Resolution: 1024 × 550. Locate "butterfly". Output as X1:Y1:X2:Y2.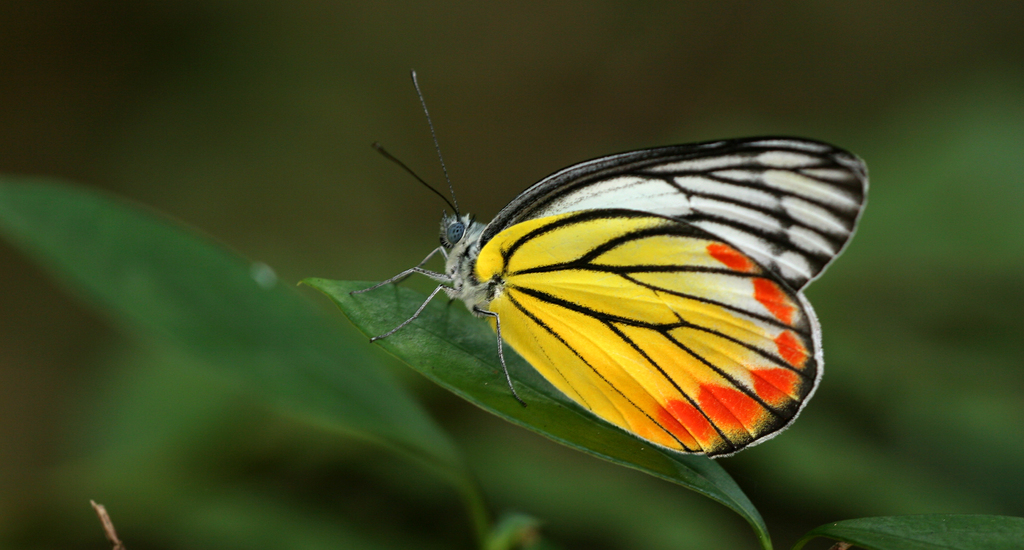
372:99:829:476.
